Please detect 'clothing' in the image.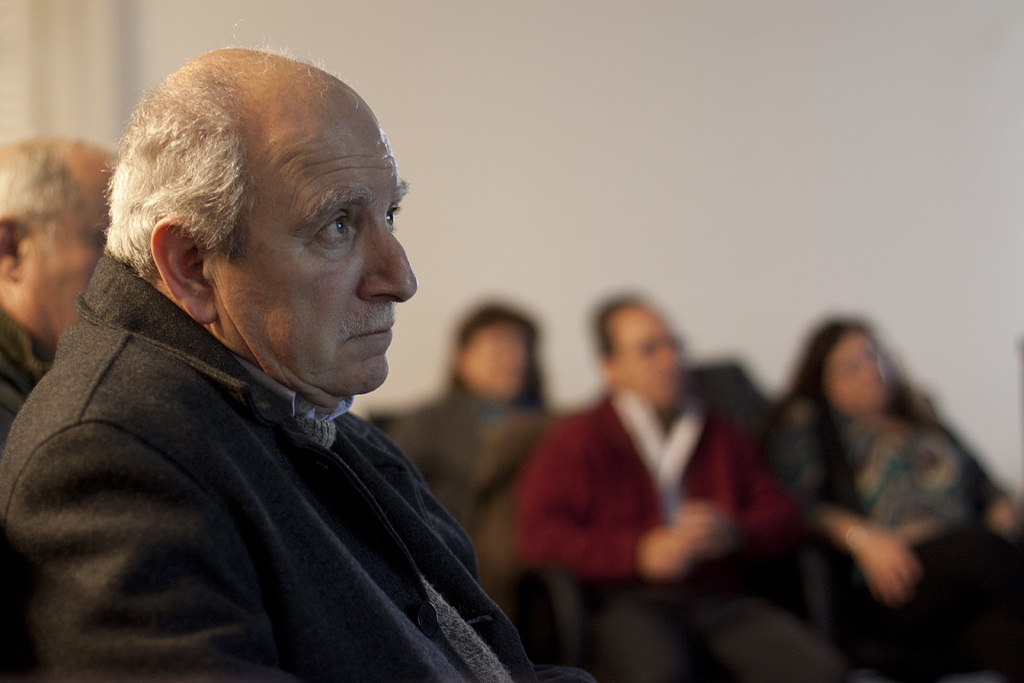
(375,371,565,647).
